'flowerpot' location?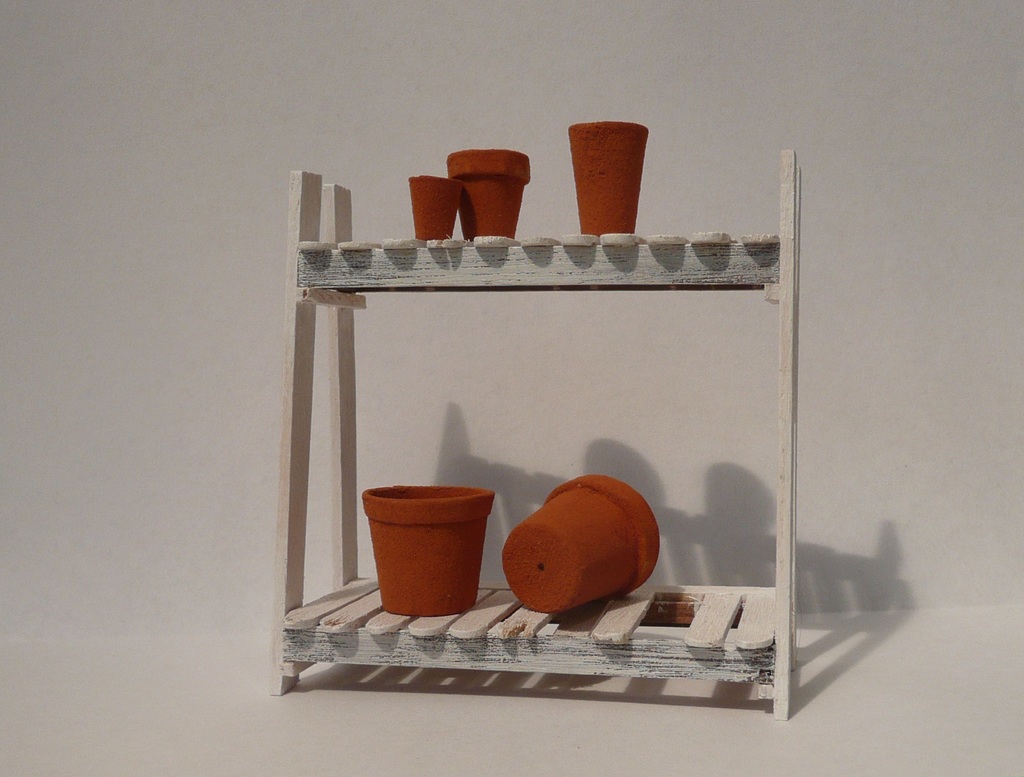
x1=374, y1=477, x2=498, y2=620
